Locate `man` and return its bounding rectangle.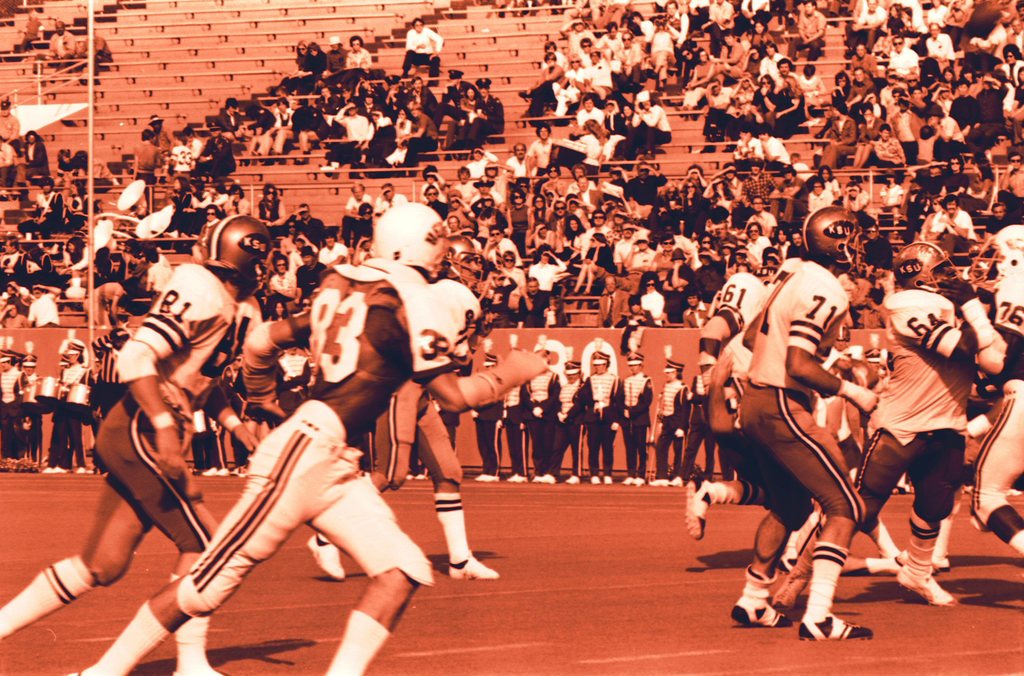
(0, 207, 273, 675).
